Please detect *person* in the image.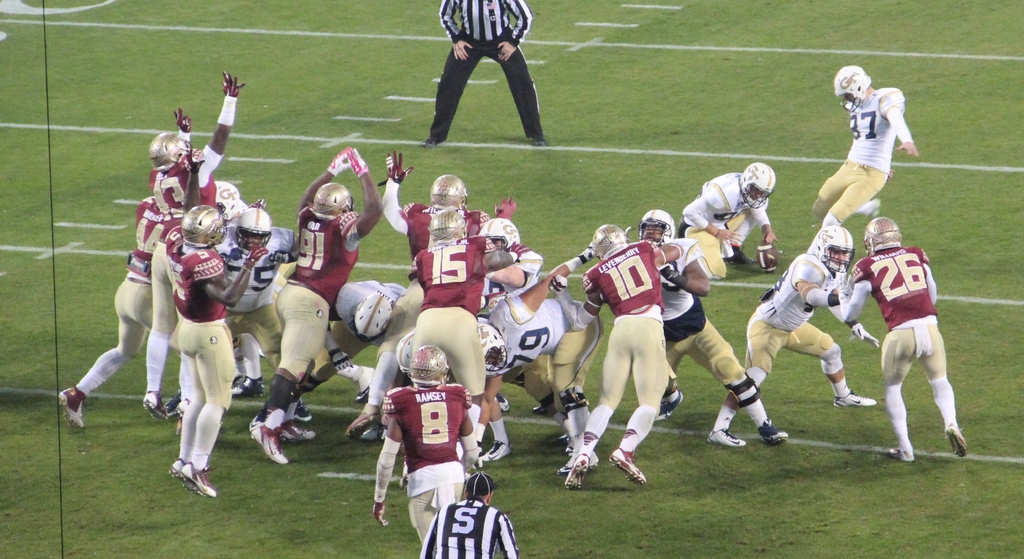
box(811, 58, 924, 238).
